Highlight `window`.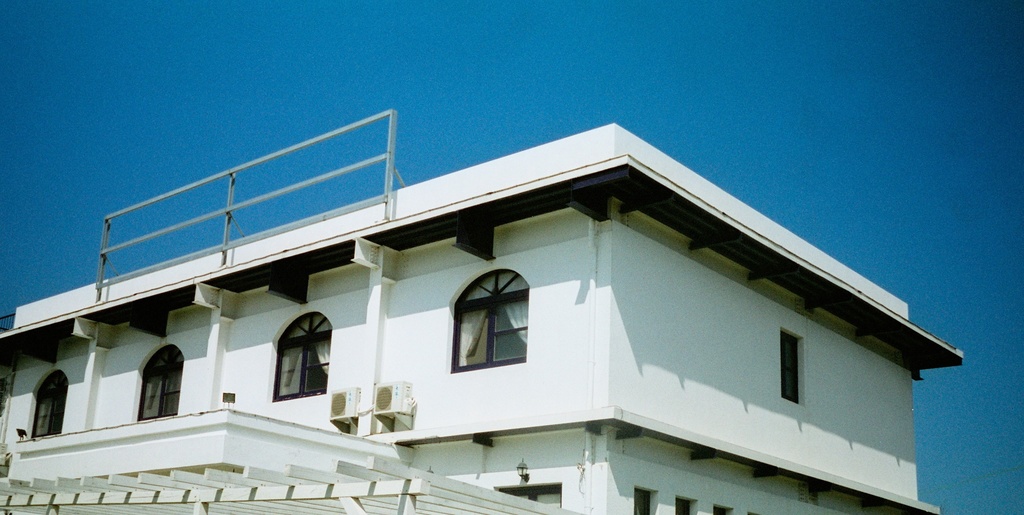
Highlighted region: bbox=(29, 364, 68, 437).
